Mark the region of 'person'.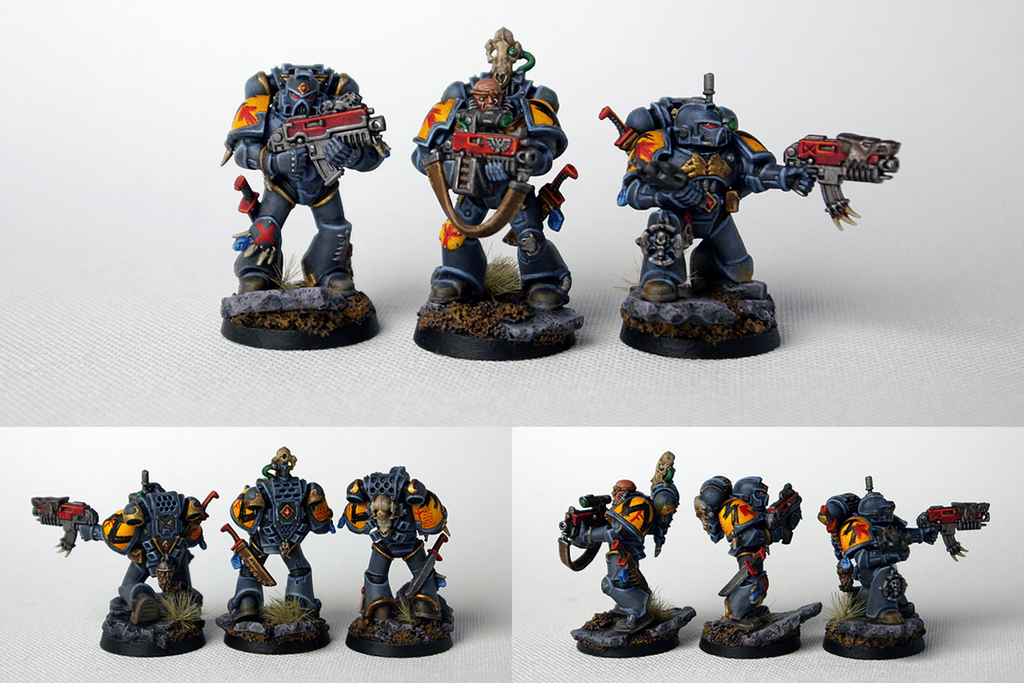
Region: l=819, t=493, r=938, b=626.
